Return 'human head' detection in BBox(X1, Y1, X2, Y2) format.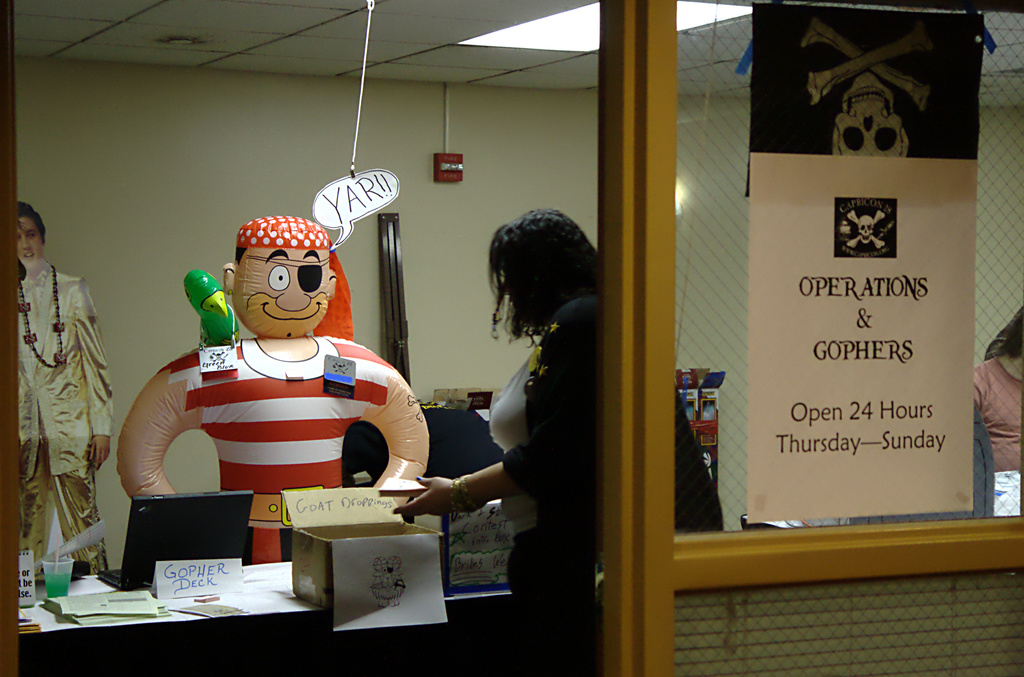
BBox(226, 214, 344, 338).
